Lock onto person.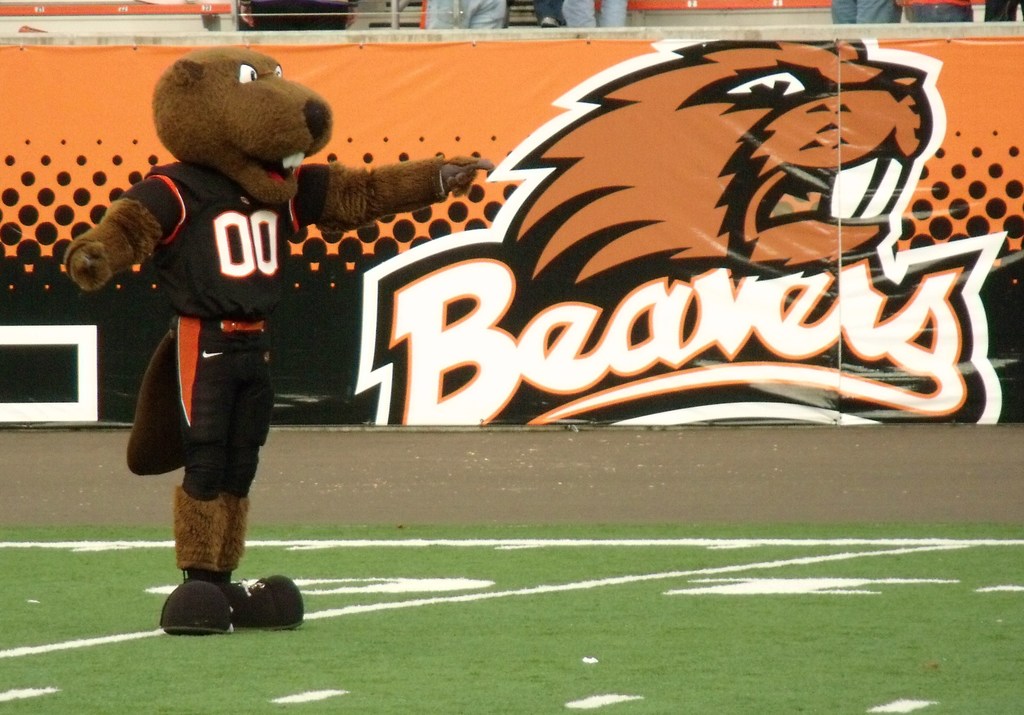
Locked: [424, 0, 510, 27].
